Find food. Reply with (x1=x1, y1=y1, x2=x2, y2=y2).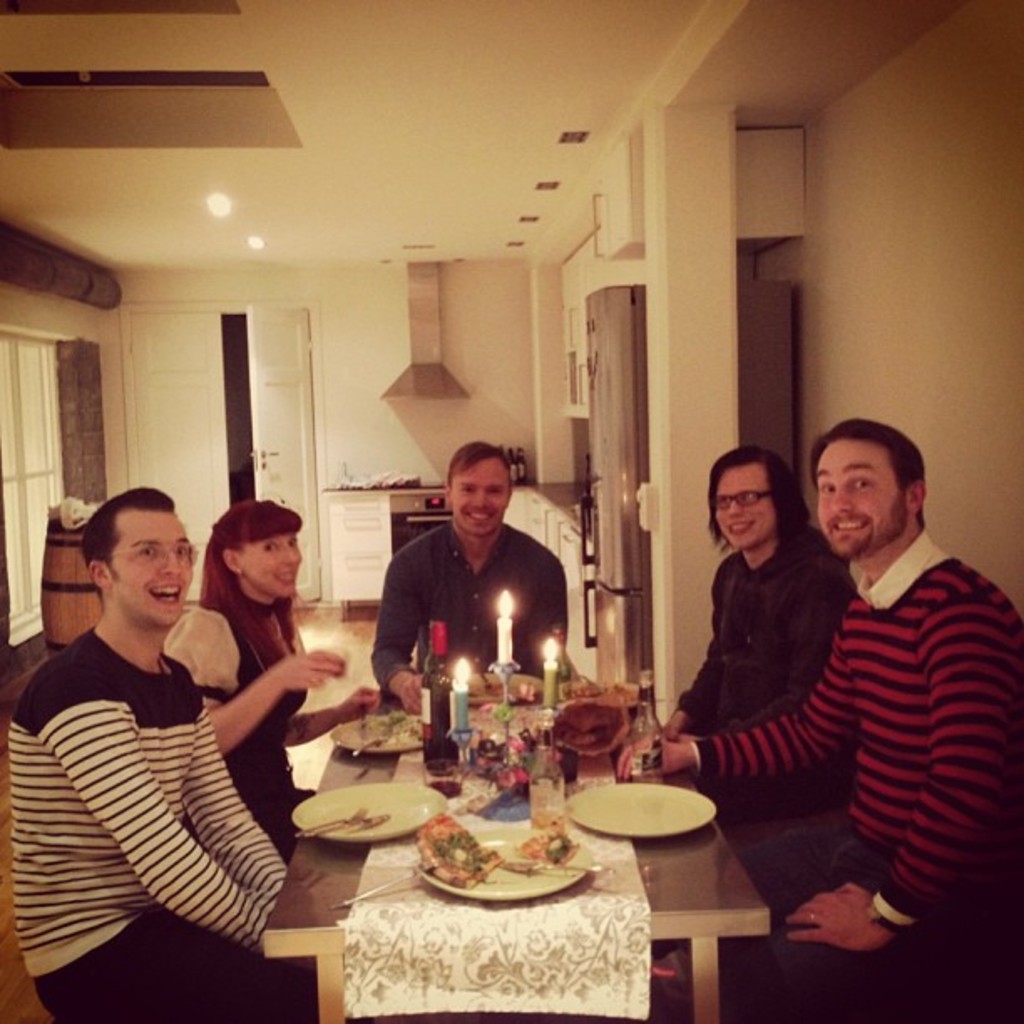
(x1=418, y1=812, x2=502, y2=885).
